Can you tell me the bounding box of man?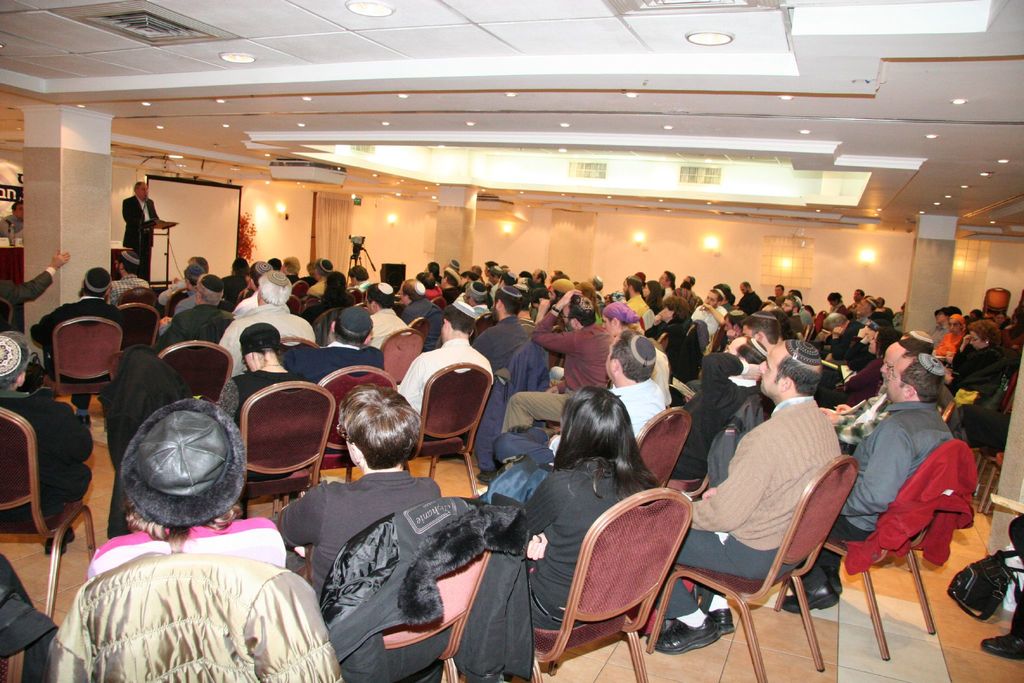
600:305:644:345.
